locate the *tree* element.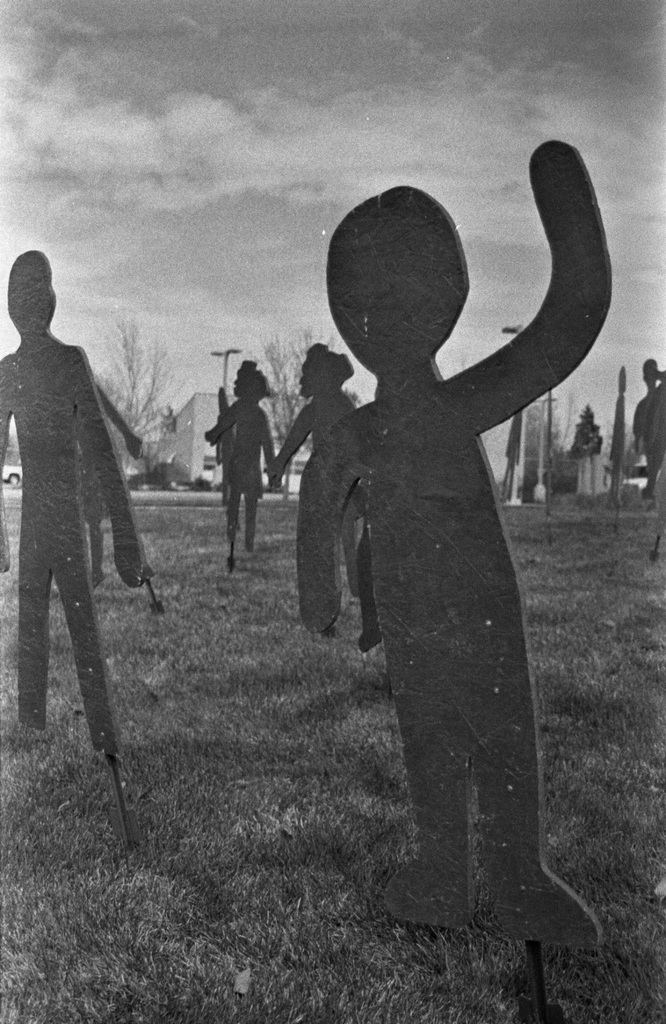
Element bbox: 569, 406, 605, 460.
